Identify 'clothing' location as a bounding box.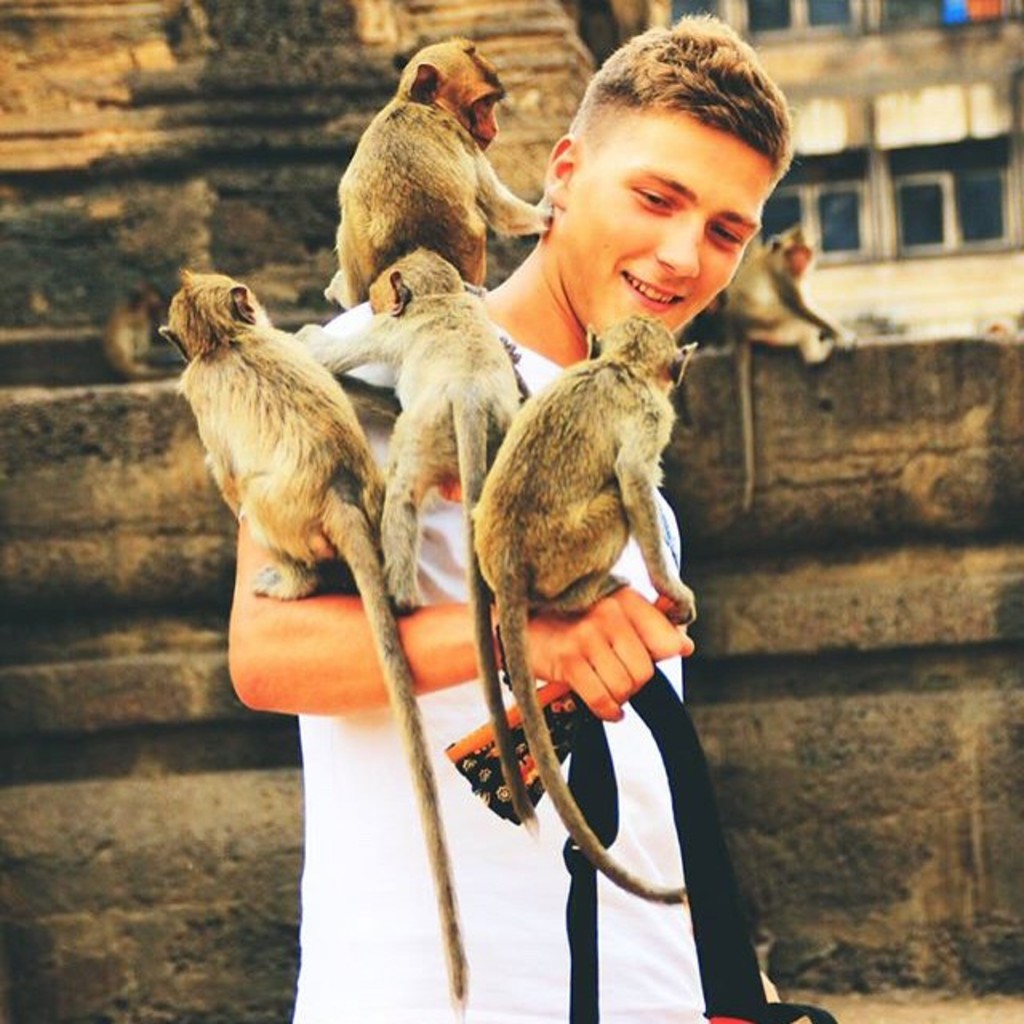
l=280, t=283, r=794, b=1022.
